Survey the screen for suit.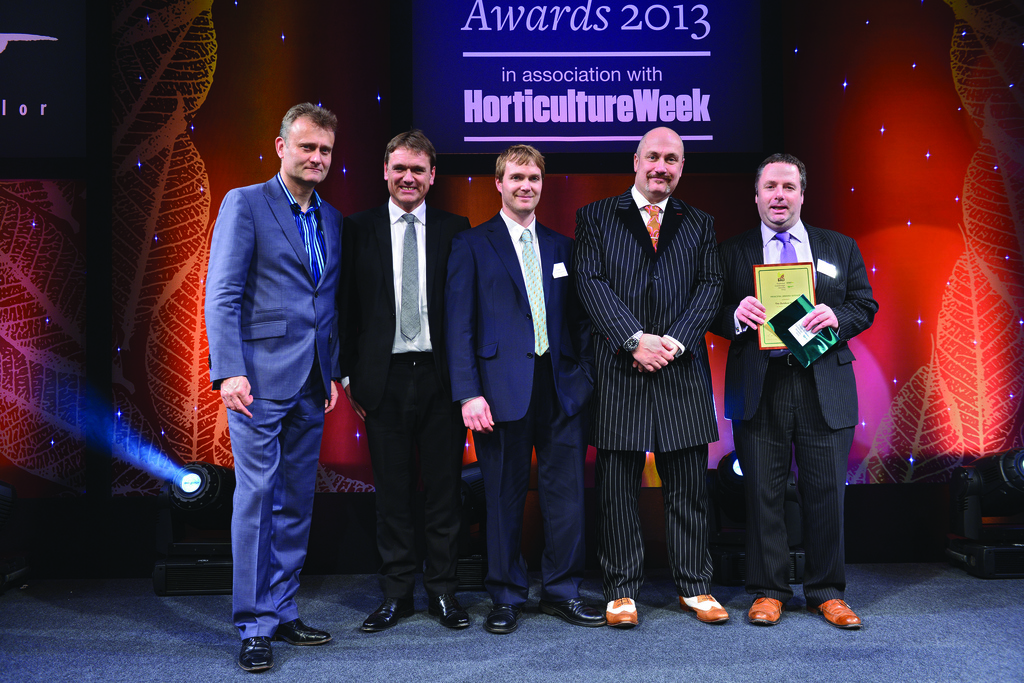
Survey found: {"left": 201, "top": 108, "right": 355, "bottom": 648}.
